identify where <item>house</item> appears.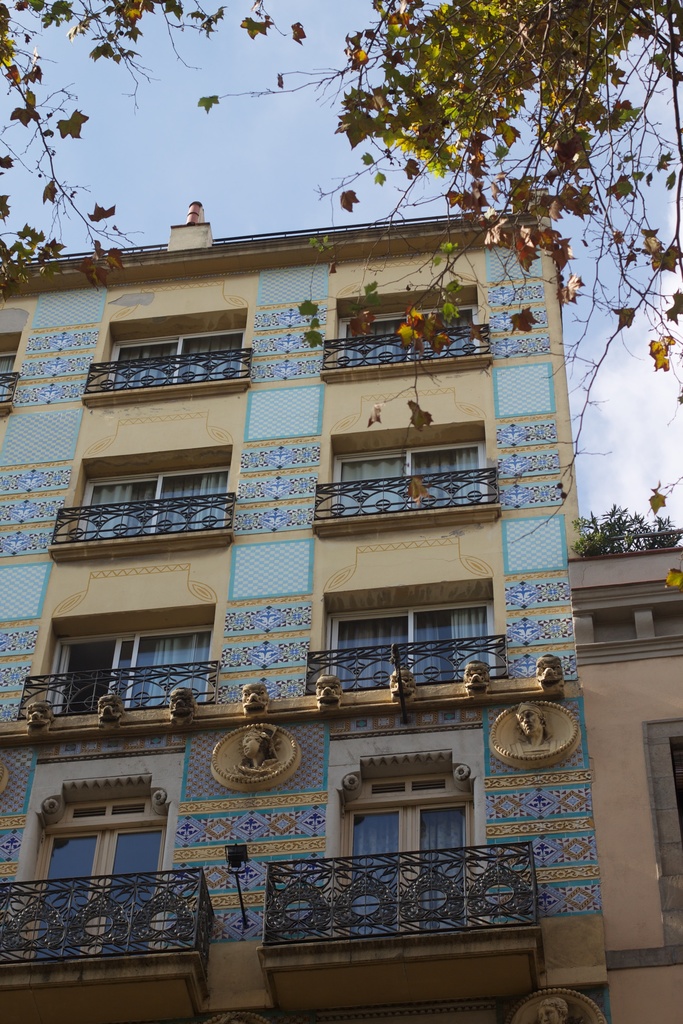
Appears at [x1=0, y1=189, x2=630, y2=1023].
